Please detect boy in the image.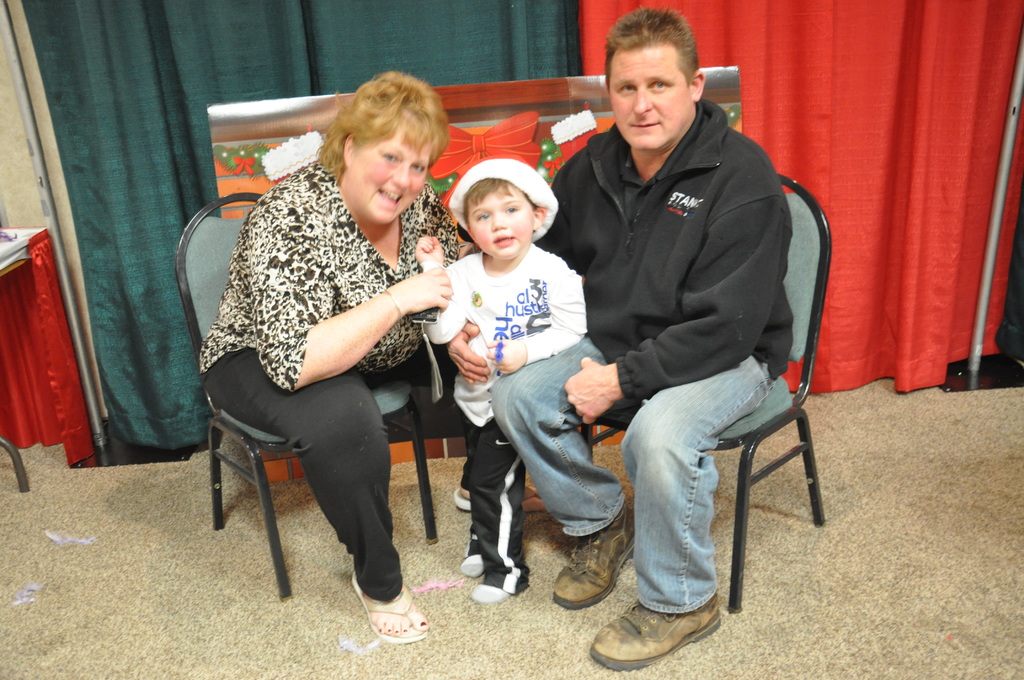
locate(423, 154, 609, 590).
